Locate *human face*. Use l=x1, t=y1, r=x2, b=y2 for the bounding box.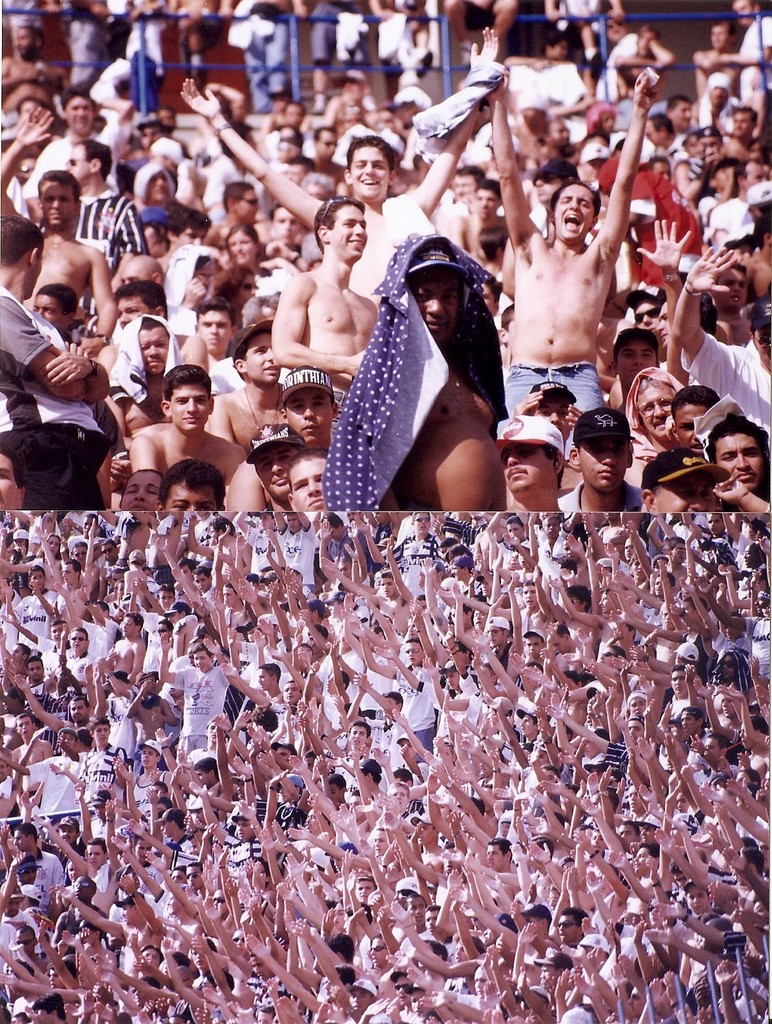
l=714, t=266, r=744, b=301.
